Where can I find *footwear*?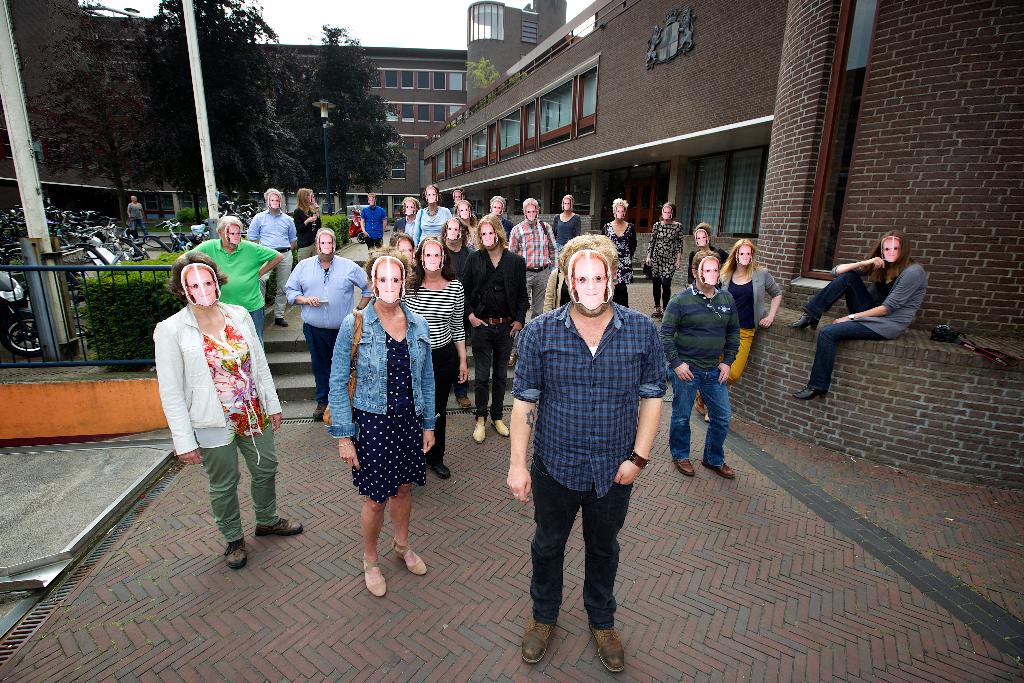
You can find it at box(523, 620, 553, 658).
